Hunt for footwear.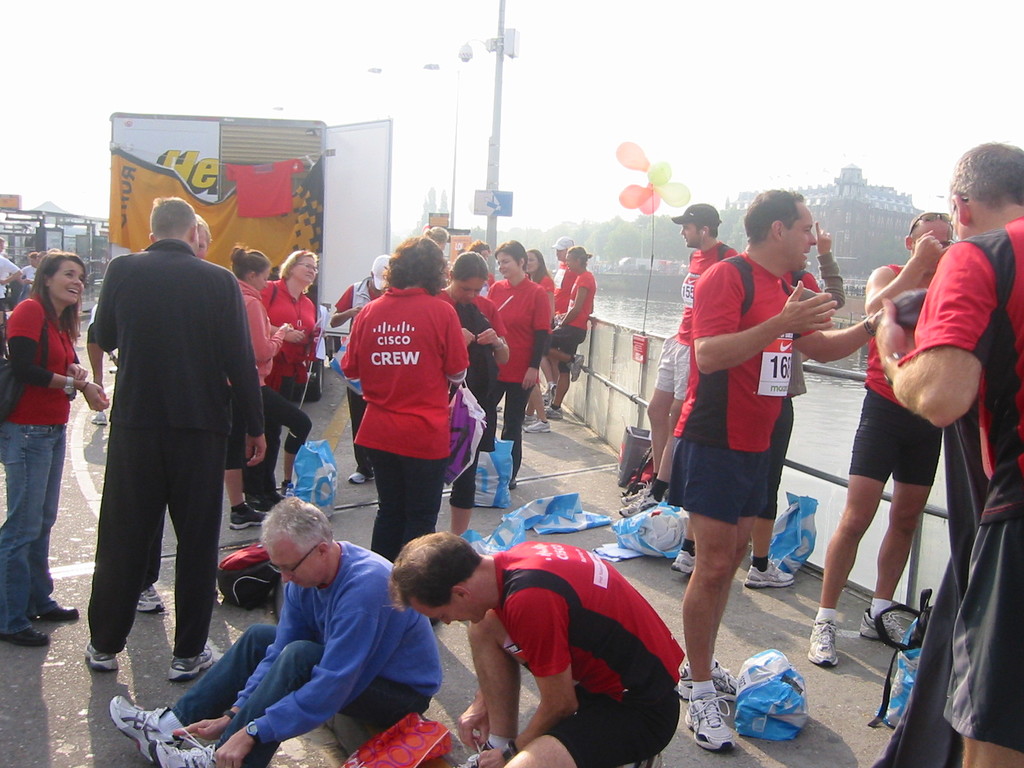
Hunted down at l=860, t=611, r=906, b=646.
